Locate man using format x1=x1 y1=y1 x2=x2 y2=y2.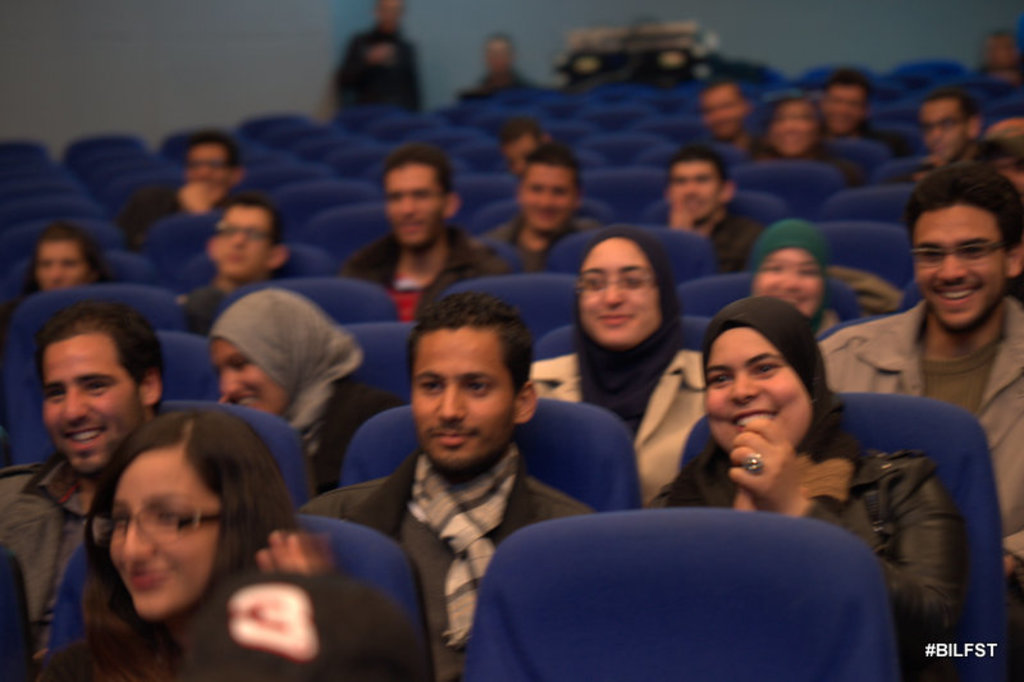
x1=700 y1=84 x2=762 y2=157.
